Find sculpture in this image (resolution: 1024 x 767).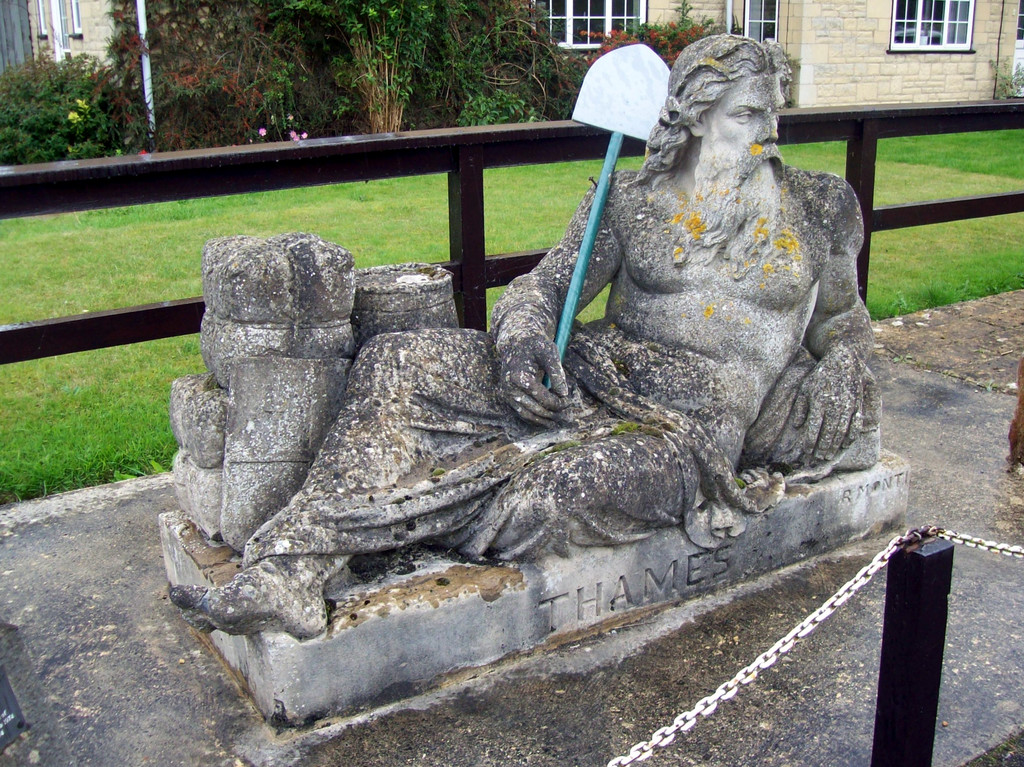
[x1=170, y1=32, x2=904, y2=652].
